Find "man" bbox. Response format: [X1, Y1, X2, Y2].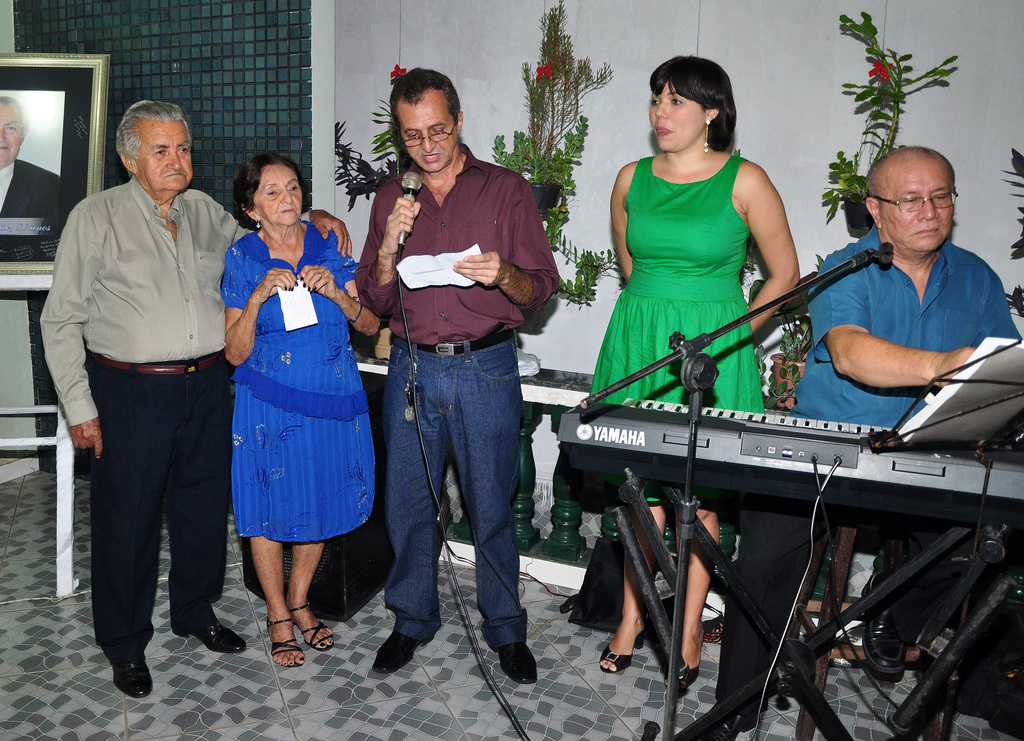
[0, 99, 68, 263].
